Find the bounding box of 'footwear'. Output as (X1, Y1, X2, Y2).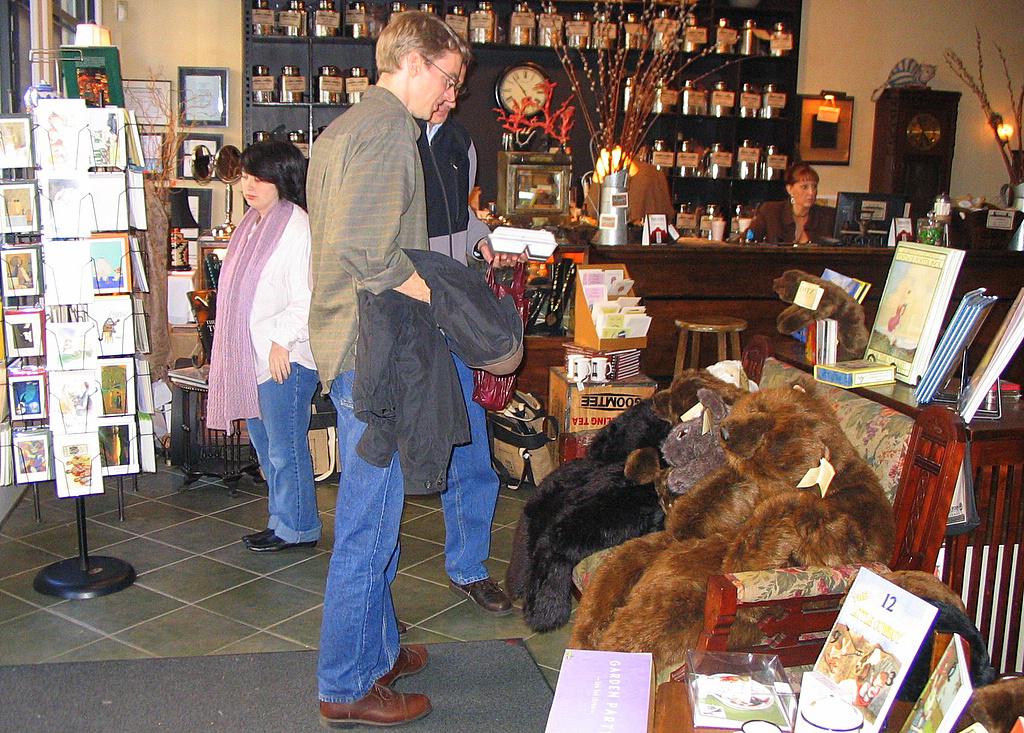
(317, 683, 432, 732).
